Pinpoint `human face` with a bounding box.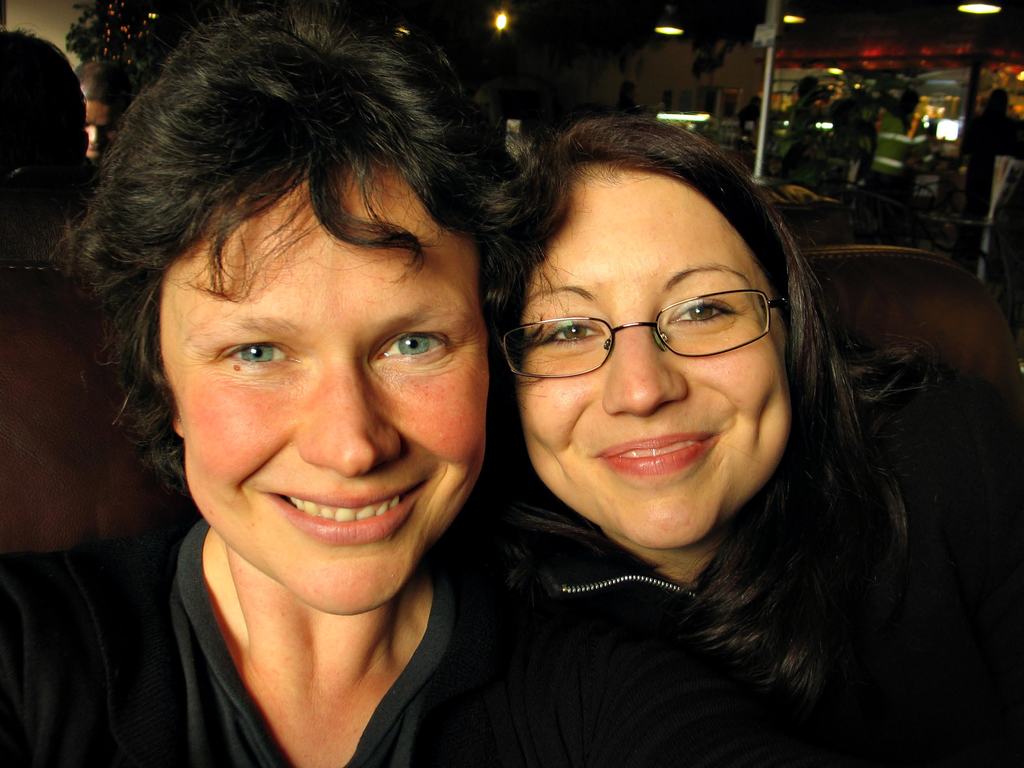
[159,175,490,621].
